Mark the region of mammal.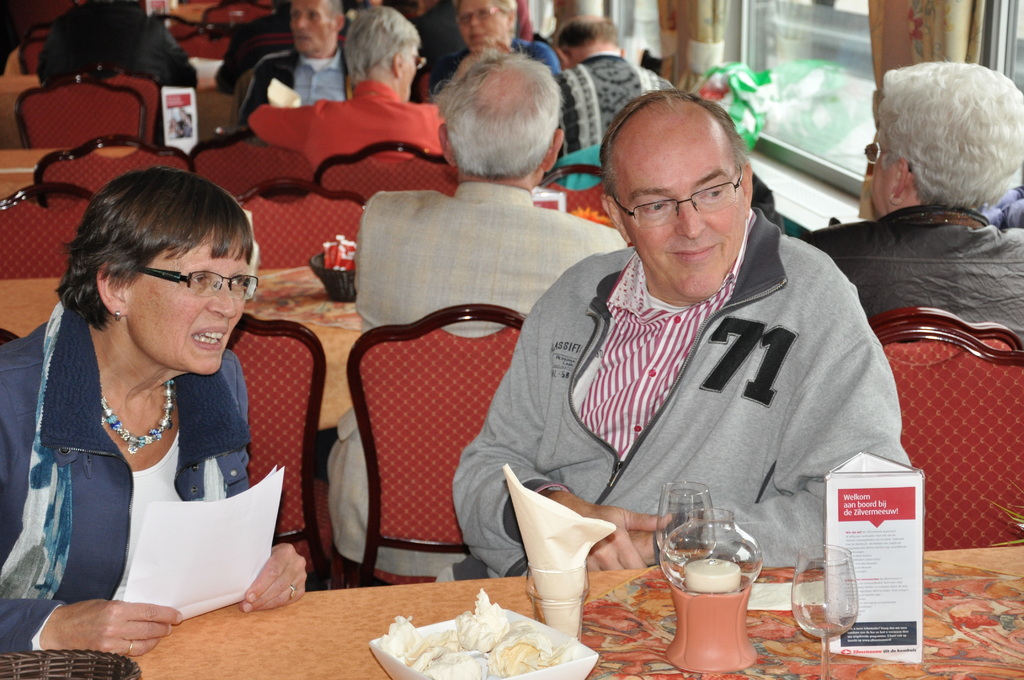
Region: [238, 0, 356, 111].
